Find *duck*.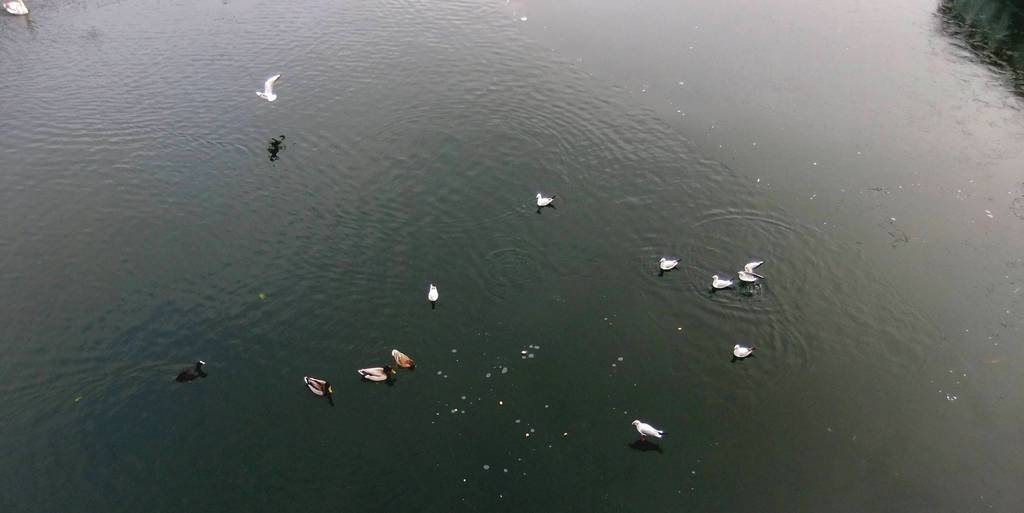
{"x1": 630, "y1": 419, "x2": 661, "y2": 441}.
